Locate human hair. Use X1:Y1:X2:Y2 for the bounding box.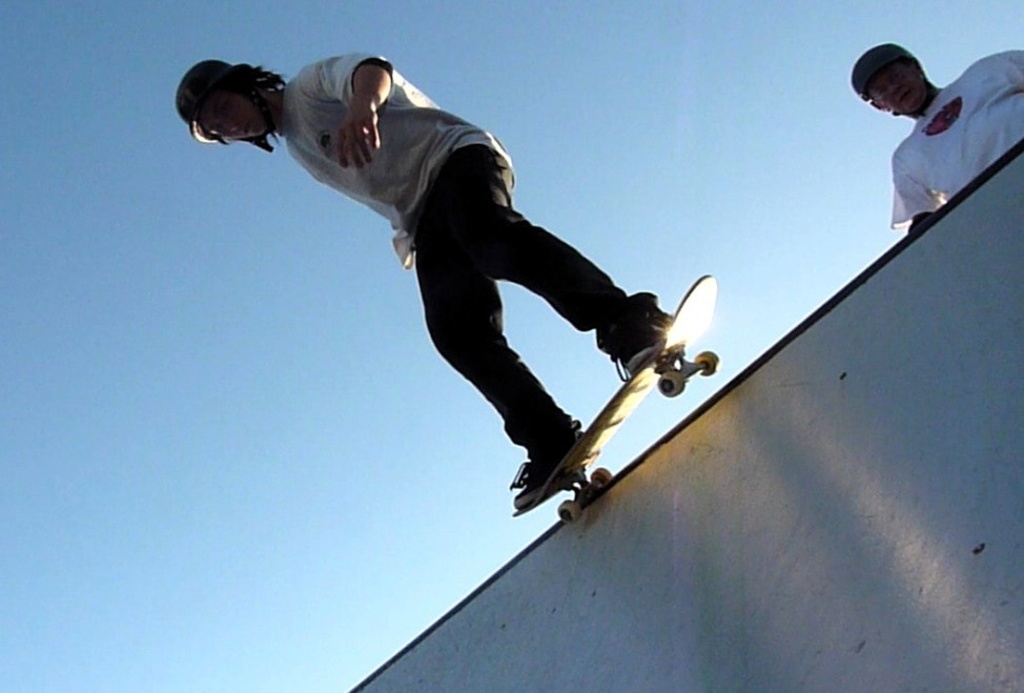
873:38:958:97.
